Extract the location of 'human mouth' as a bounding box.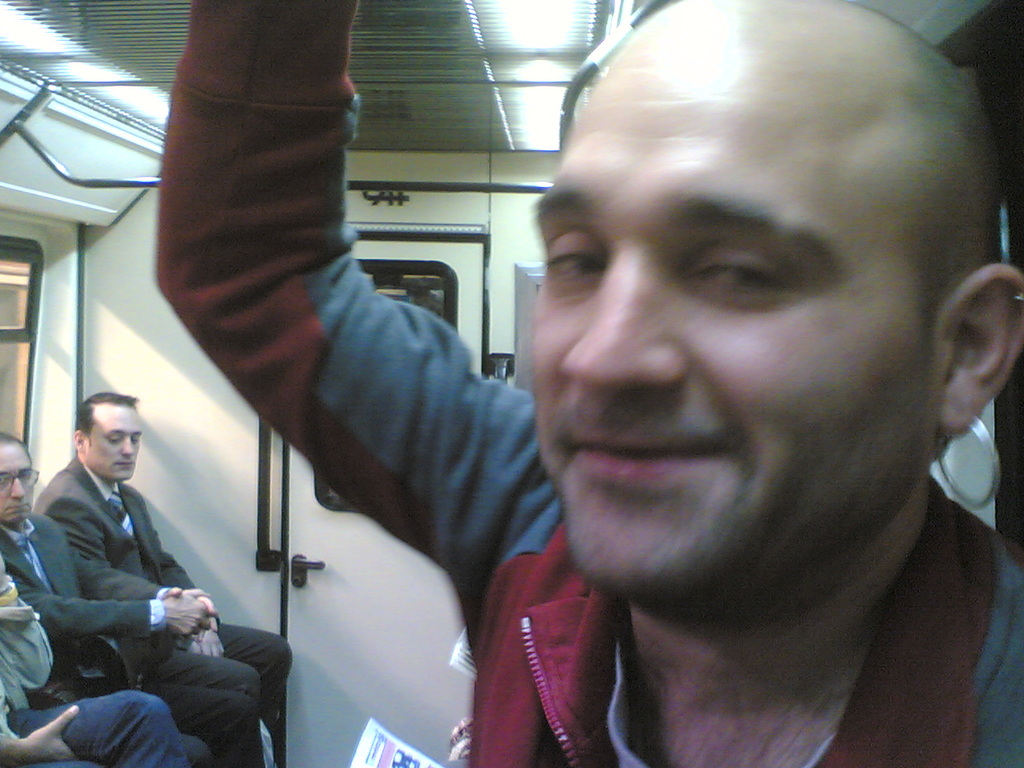
[left=7, top=503, right=30, bottom=507].
